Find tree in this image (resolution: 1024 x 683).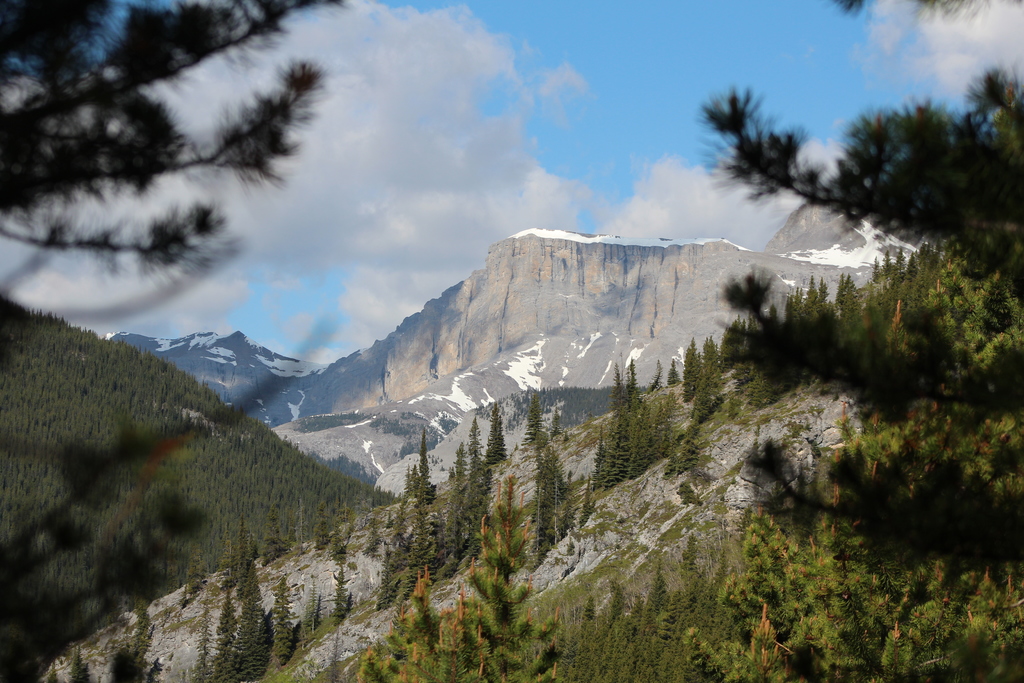
pyautogui.locateOnScreen(145, 662, 161, 682).
